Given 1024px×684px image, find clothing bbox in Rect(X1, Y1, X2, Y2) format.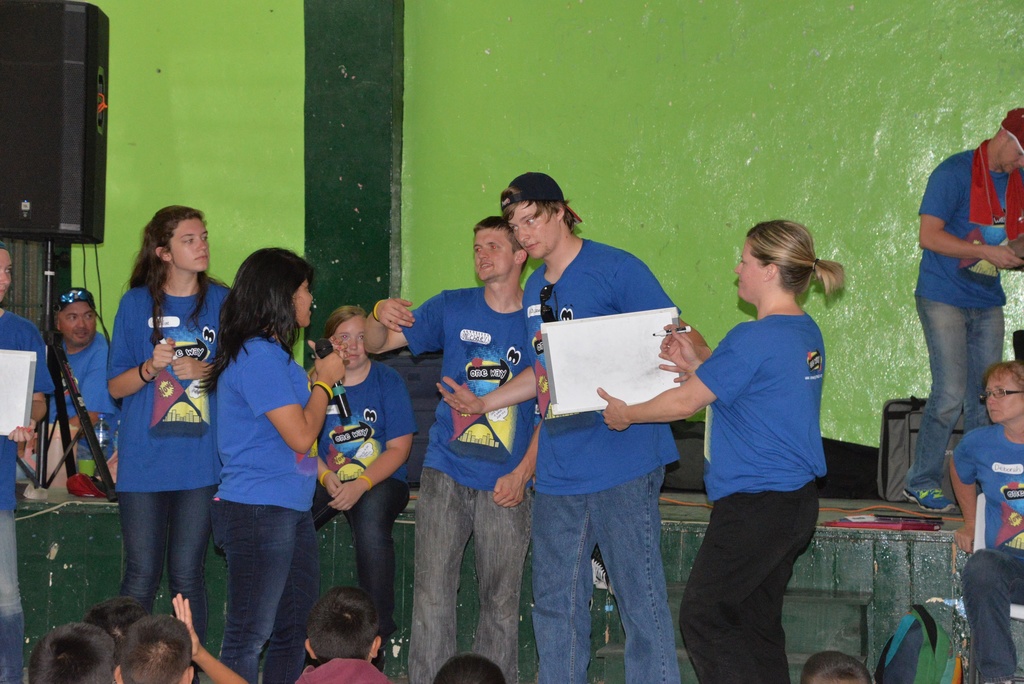
Rect(312, 368, 408, 480).
